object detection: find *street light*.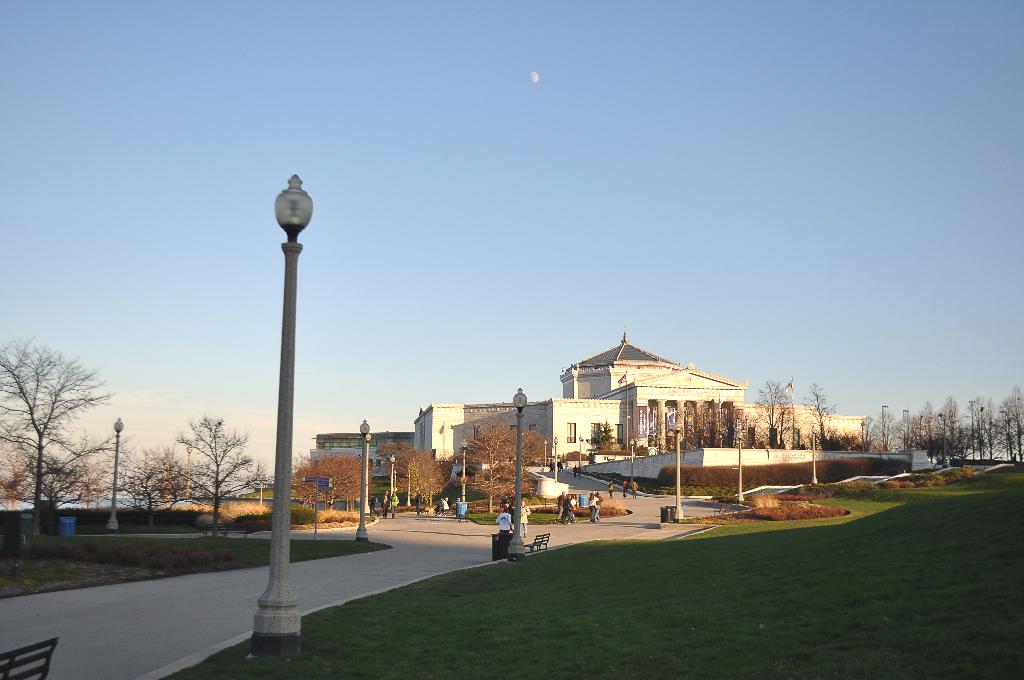
box(576, 433, 581, 472).
